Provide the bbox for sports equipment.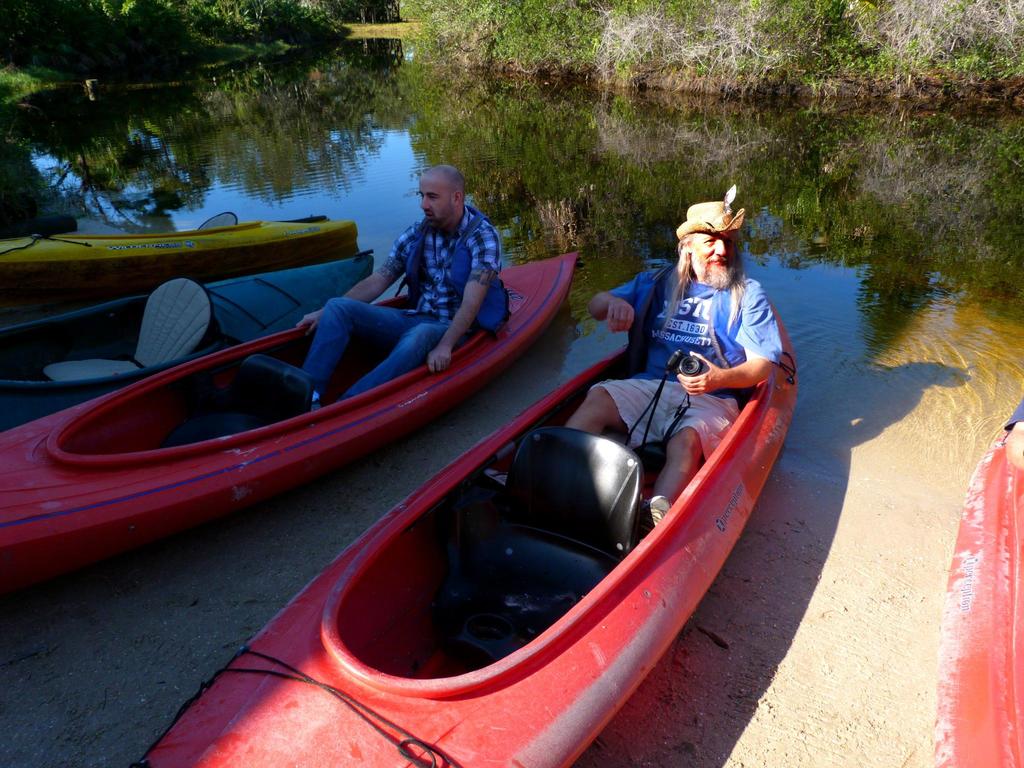
select_region(636, 491, 670, 543).
